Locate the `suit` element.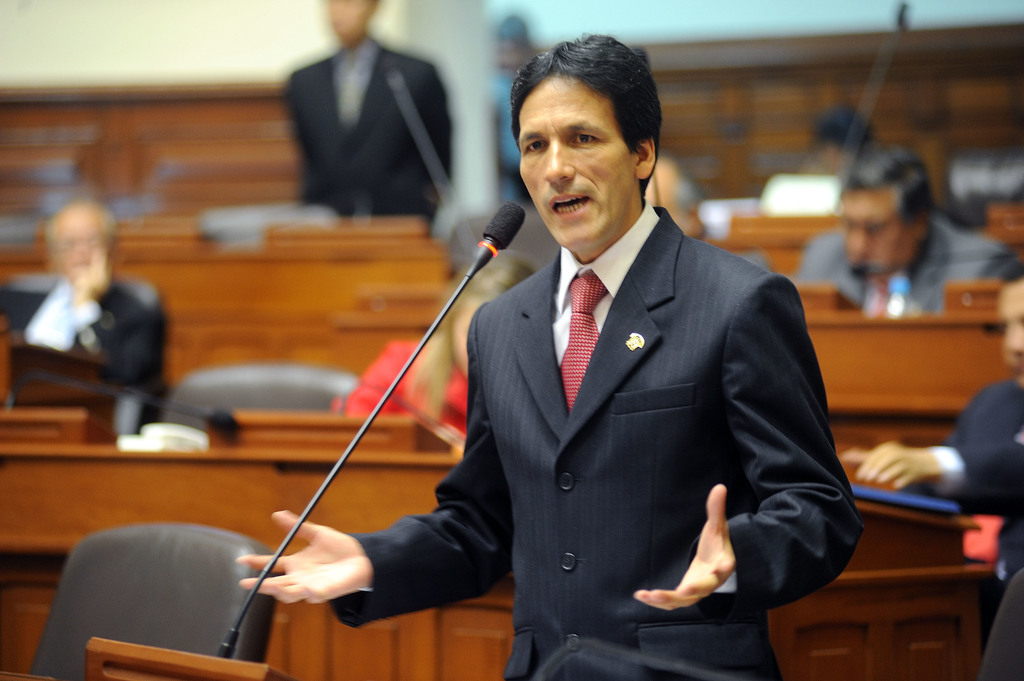
Element bbox: BBox(445, 80, 852, 671).
